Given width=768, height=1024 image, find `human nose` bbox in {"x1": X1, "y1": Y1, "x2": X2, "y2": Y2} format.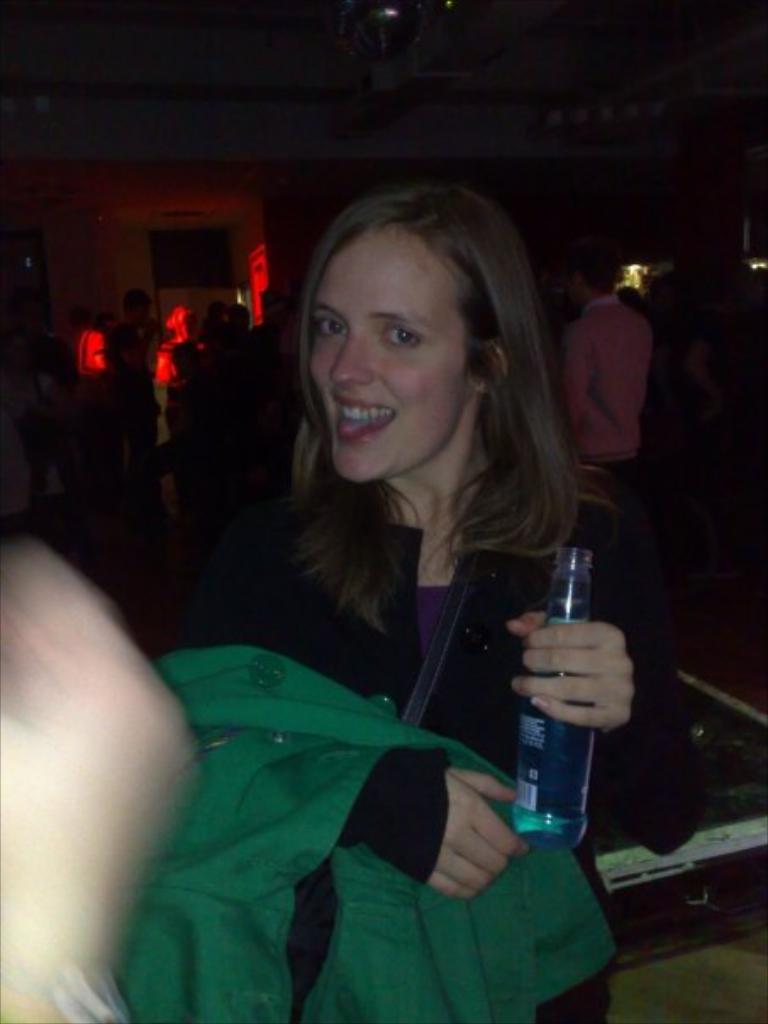
{"x1": 329, "y1": 326, "x2": 366, "y2": 383}.
